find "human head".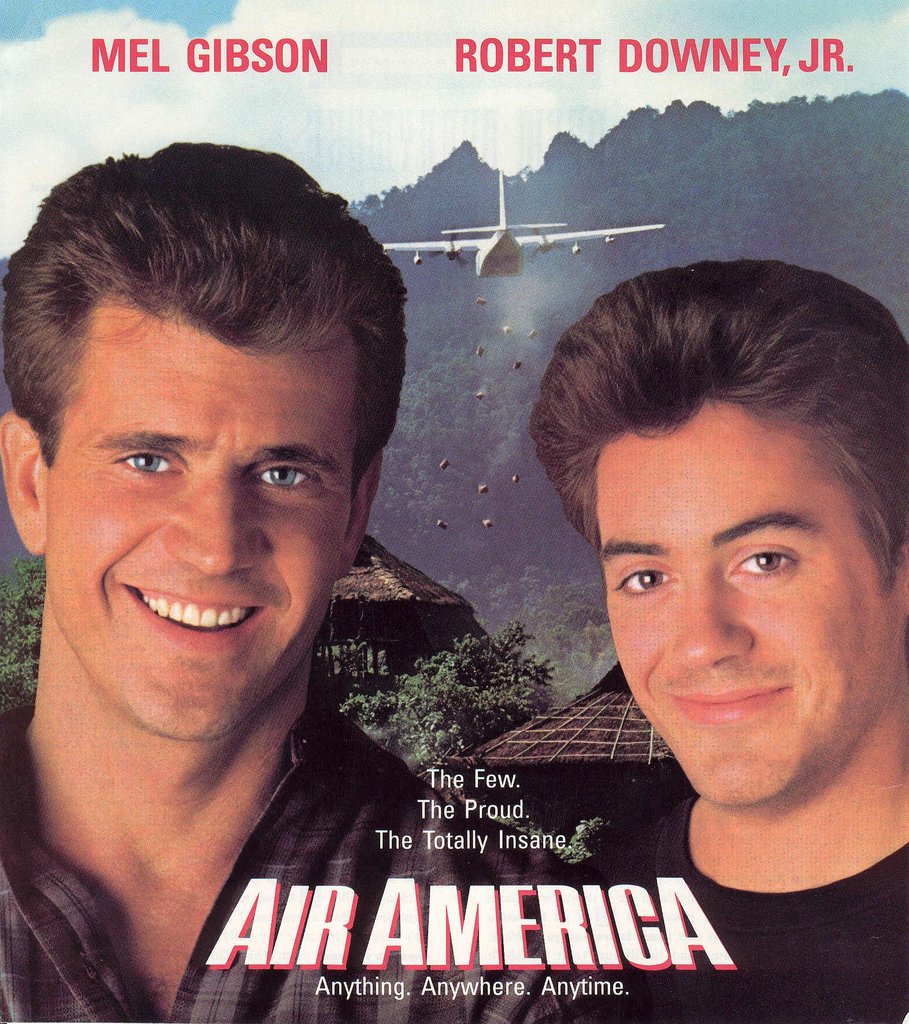
BBox(529, 256, 907, 893).
